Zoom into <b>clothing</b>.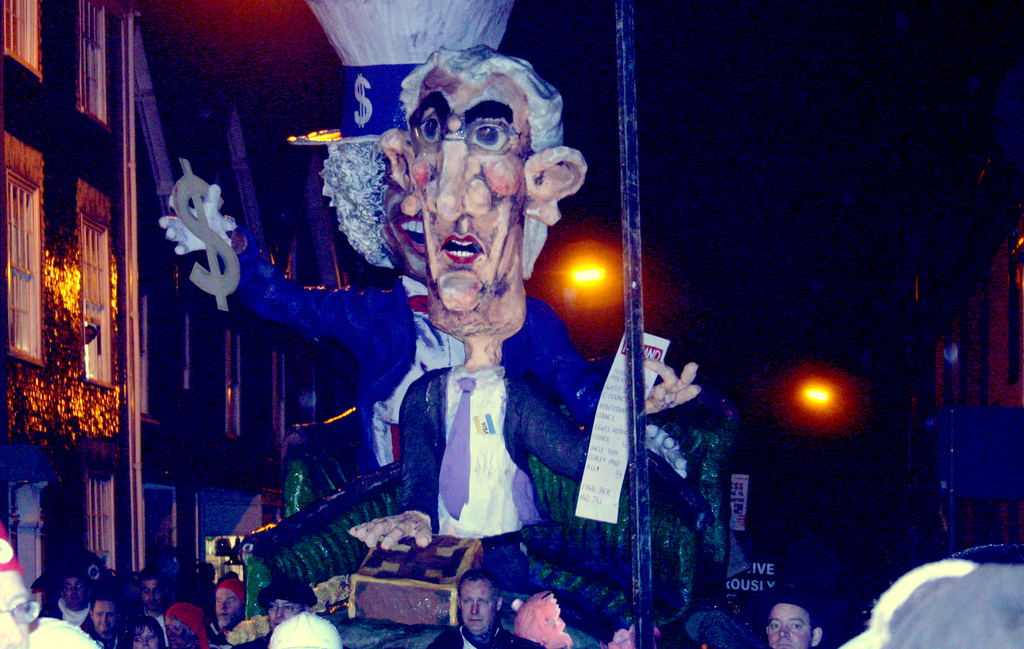
Zoom target: (x1=210, y1=622, x2=237, y2=648).
